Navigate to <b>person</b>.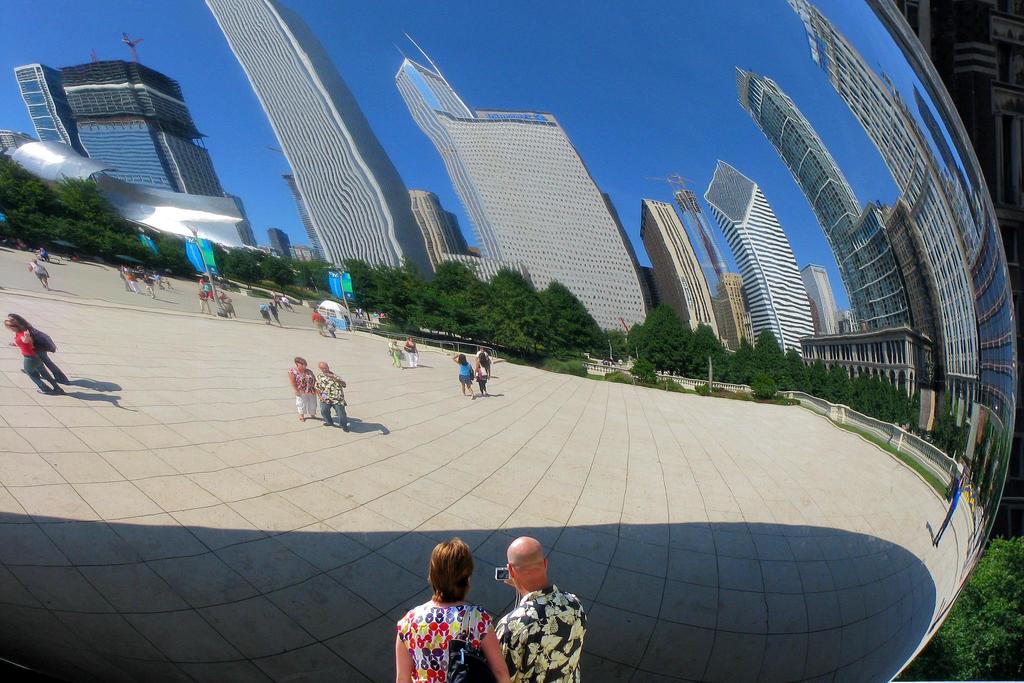
Navigation target: {"x1": 494, "y1": 536, "x2": 589, "y2": 682}.
